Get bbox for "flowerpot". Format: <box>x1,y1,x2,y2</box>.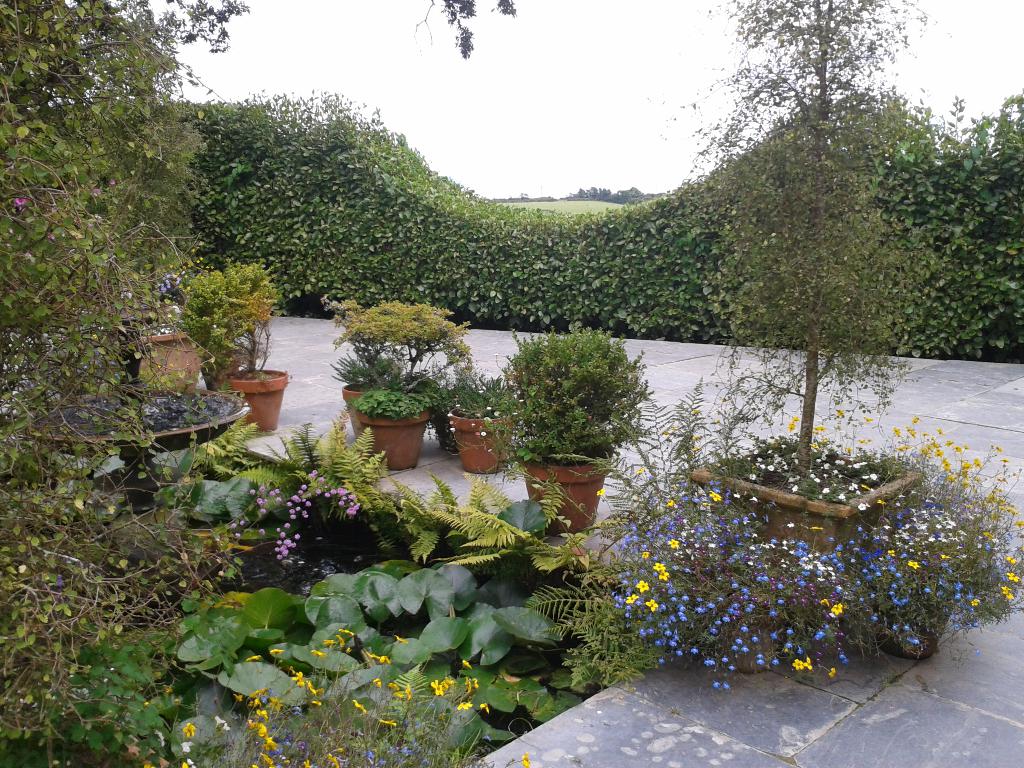
<box>108,504,180,569</box>.
